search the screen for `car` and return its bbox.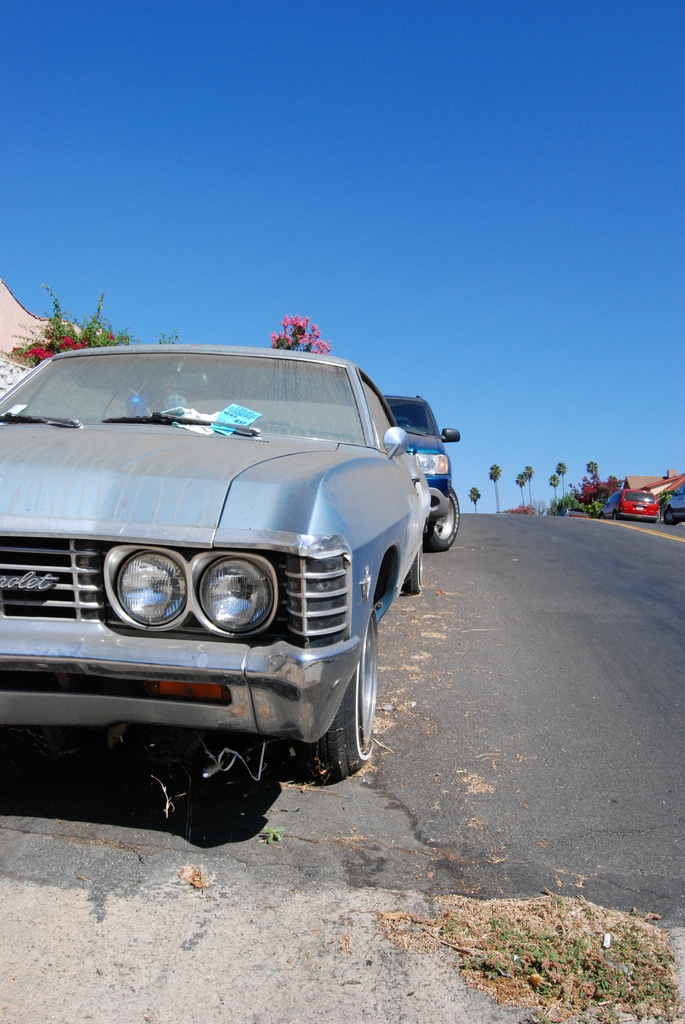
Found: bbox=(665, 483, 684, 525).
